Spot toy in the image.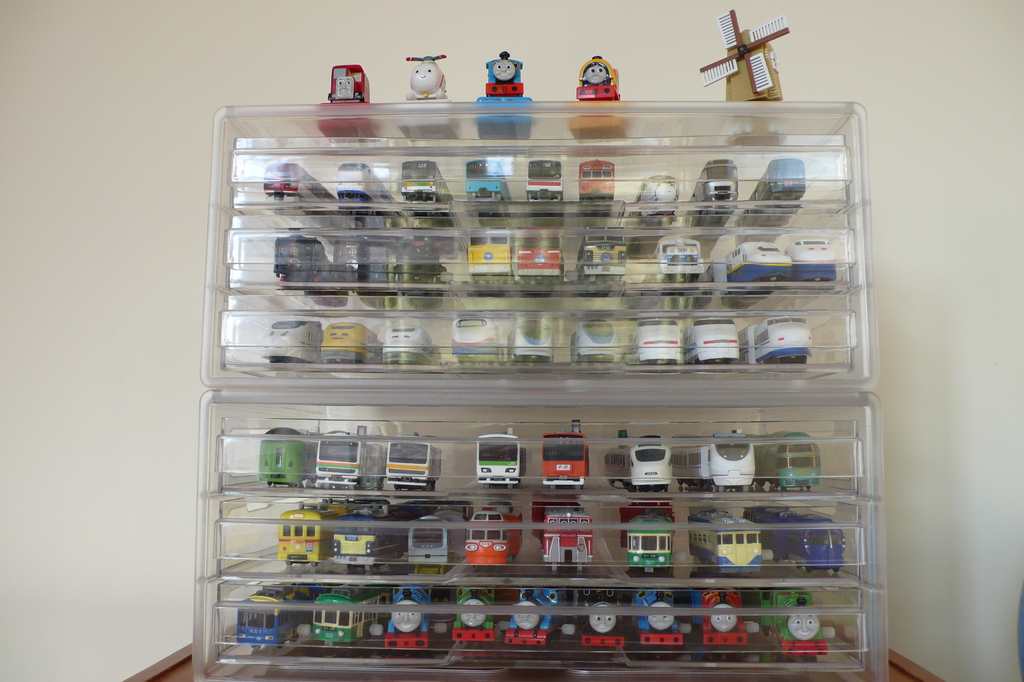
toy found at 452,585,497,651.
